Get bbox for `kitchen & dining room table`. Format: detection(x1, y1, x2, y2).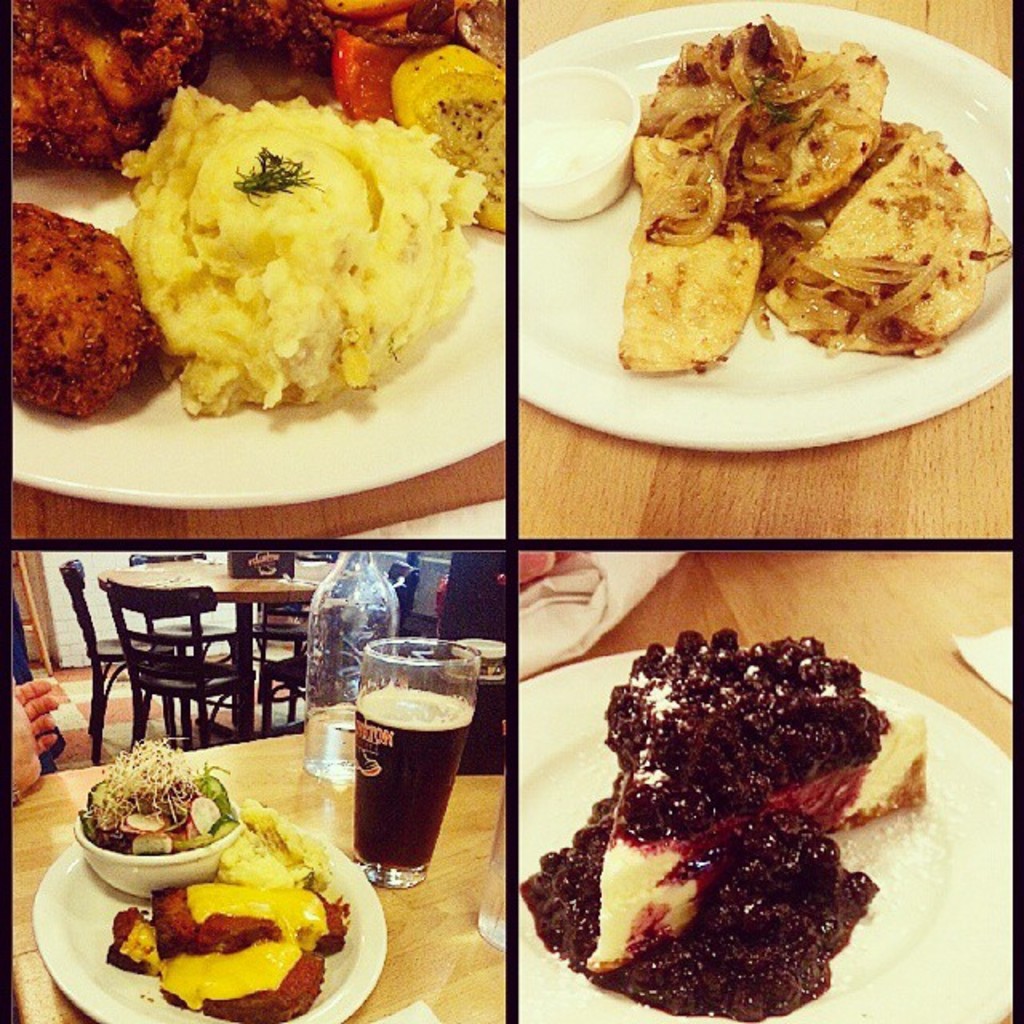
detection(520, 0, 1013, 538).
